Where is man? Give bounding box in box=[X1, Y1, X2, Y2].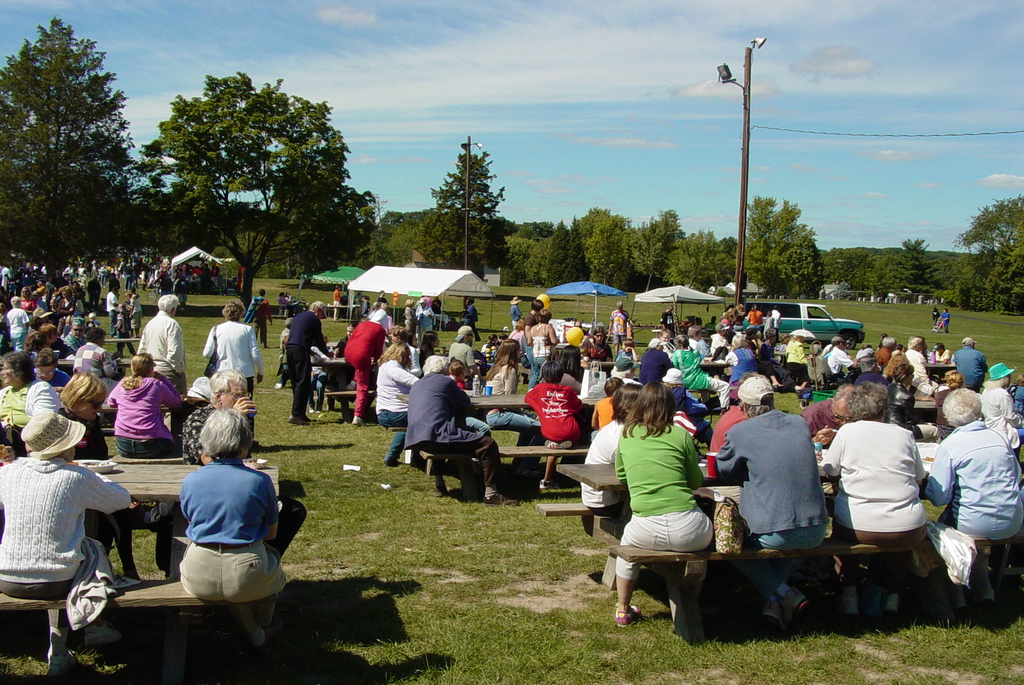
box=[376, 289, 391, 306].
